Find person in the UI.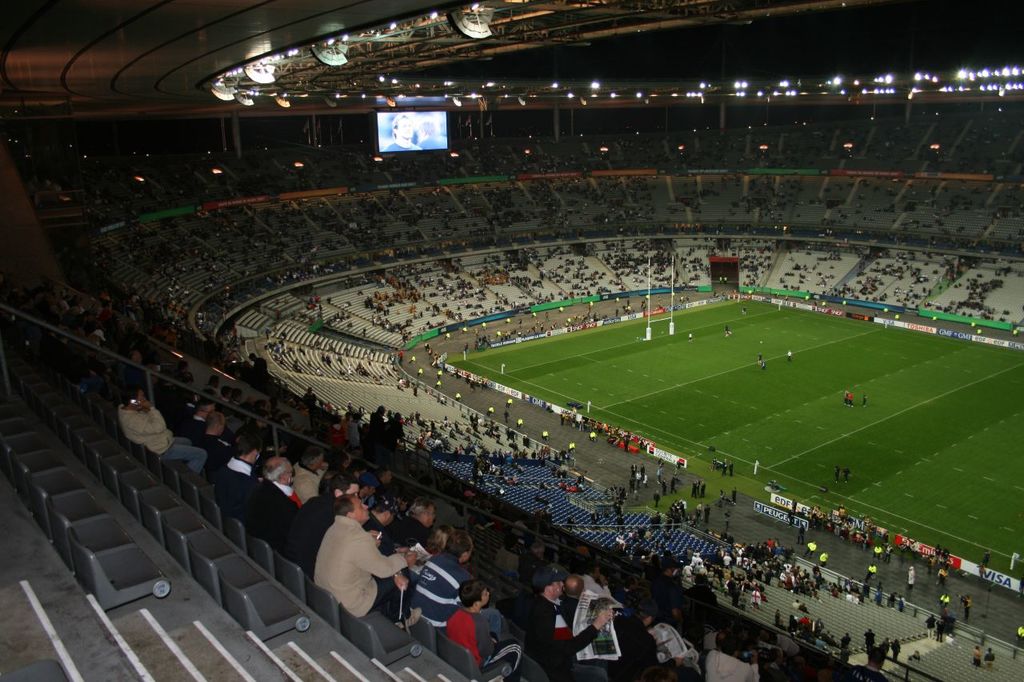
UI element at 421 118 449 150.
